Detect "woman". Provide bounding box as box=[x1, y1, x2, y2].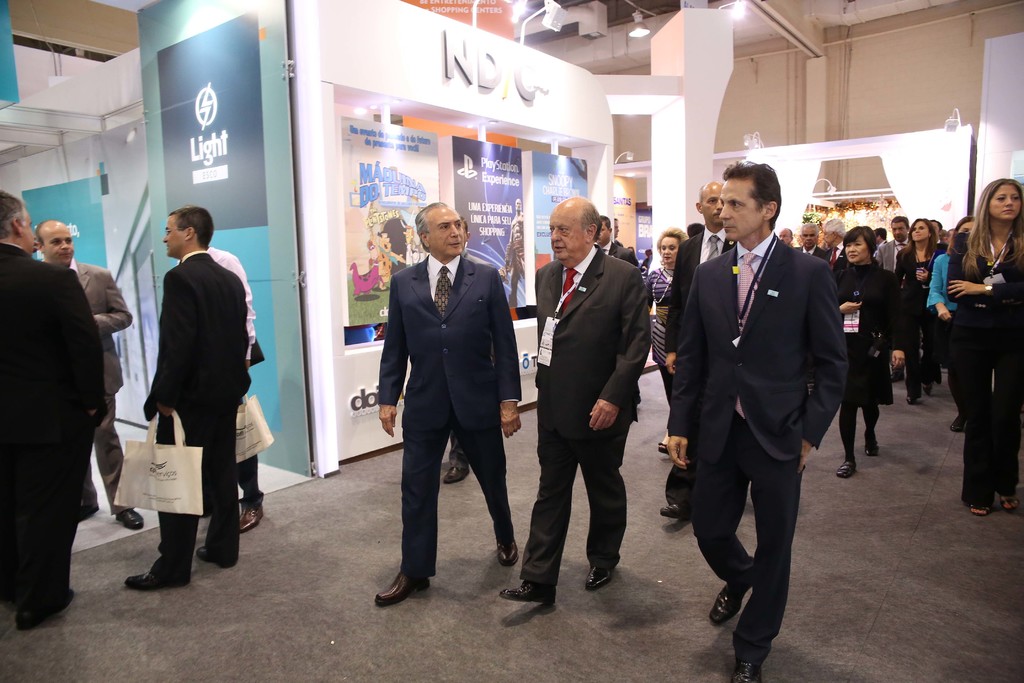
box=[642, 227, 689, 455].
